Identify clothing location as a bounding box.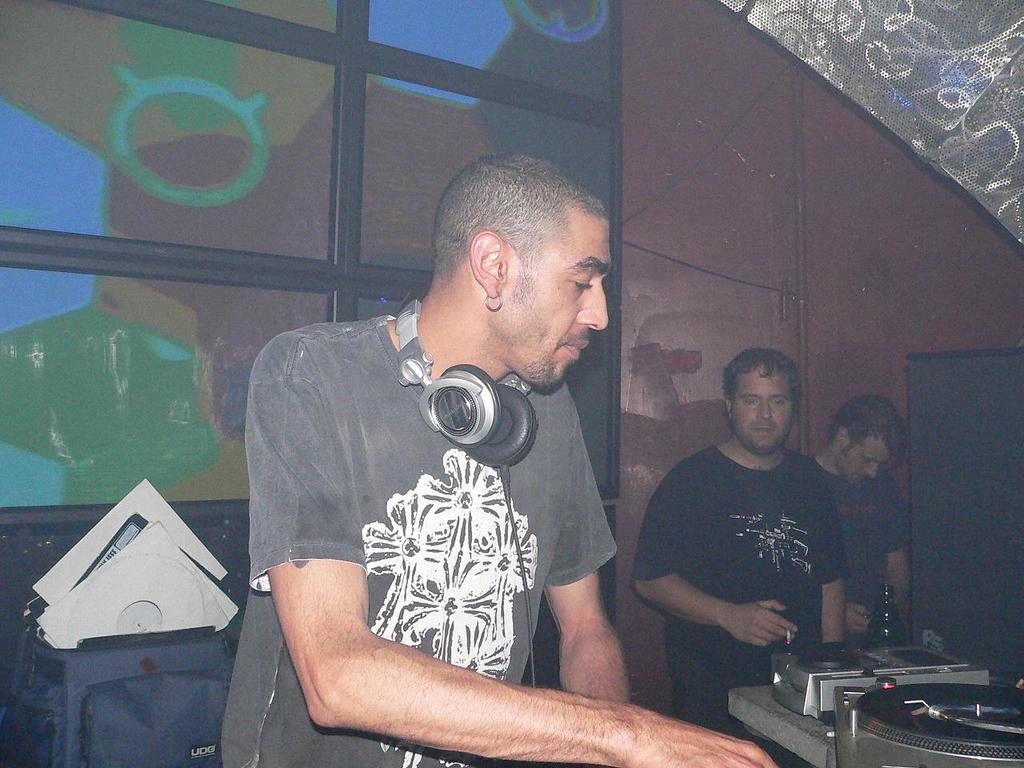
(254,281,612,728).
